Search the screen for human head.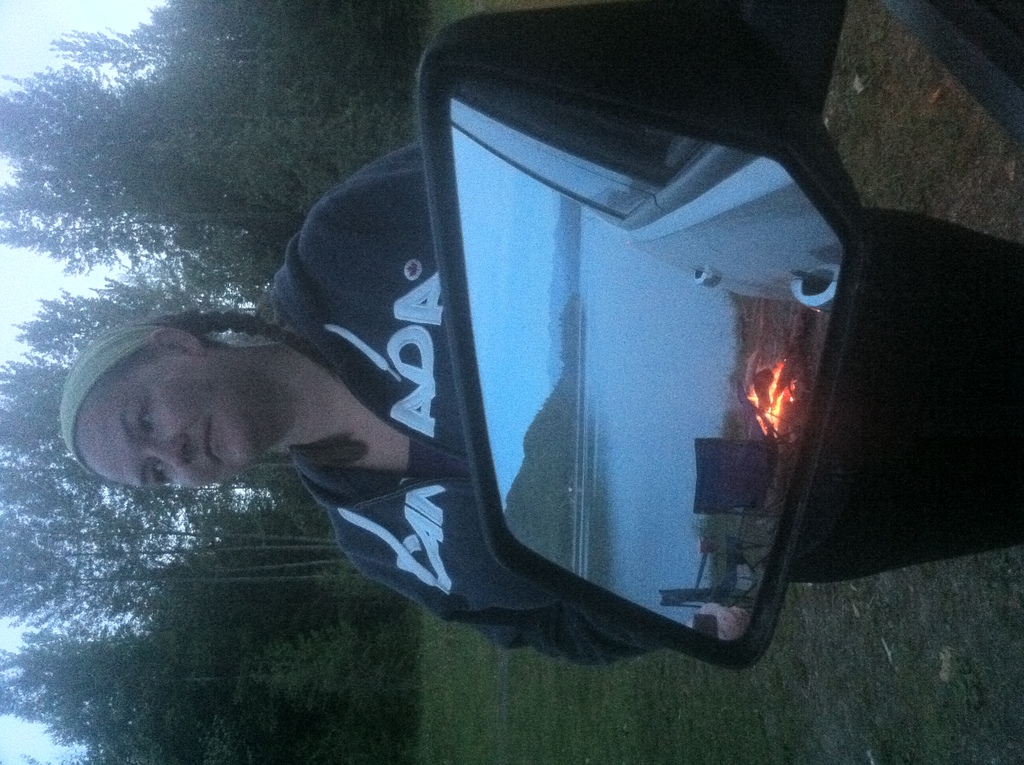
Found at [x1=70, y1=313, x2=288, y2=503].
